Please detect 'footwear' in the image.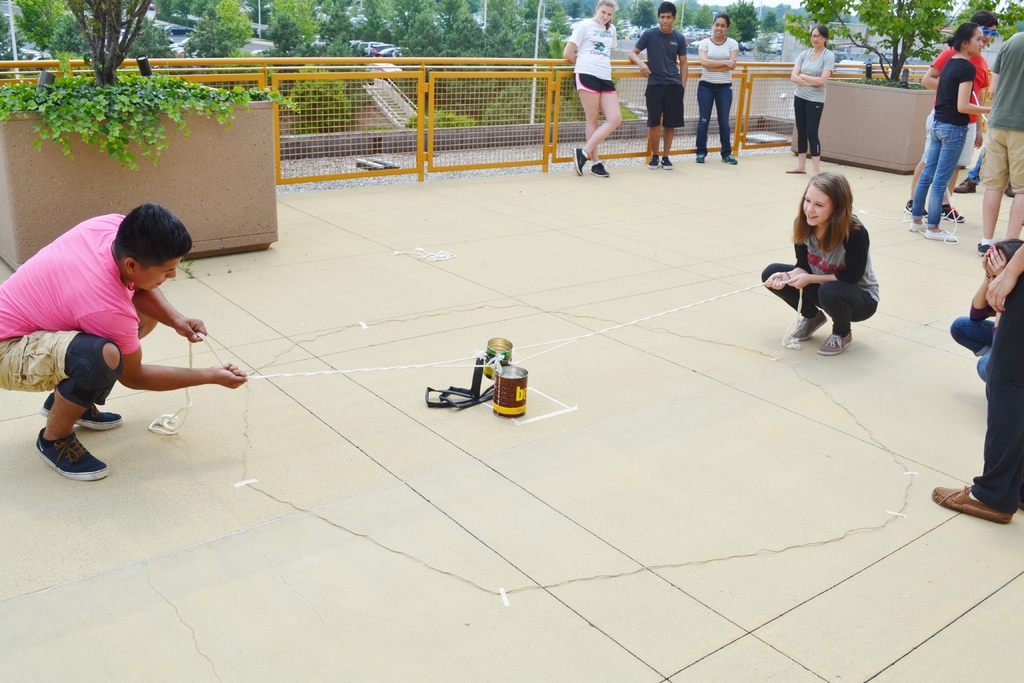
647:152:662:164.
